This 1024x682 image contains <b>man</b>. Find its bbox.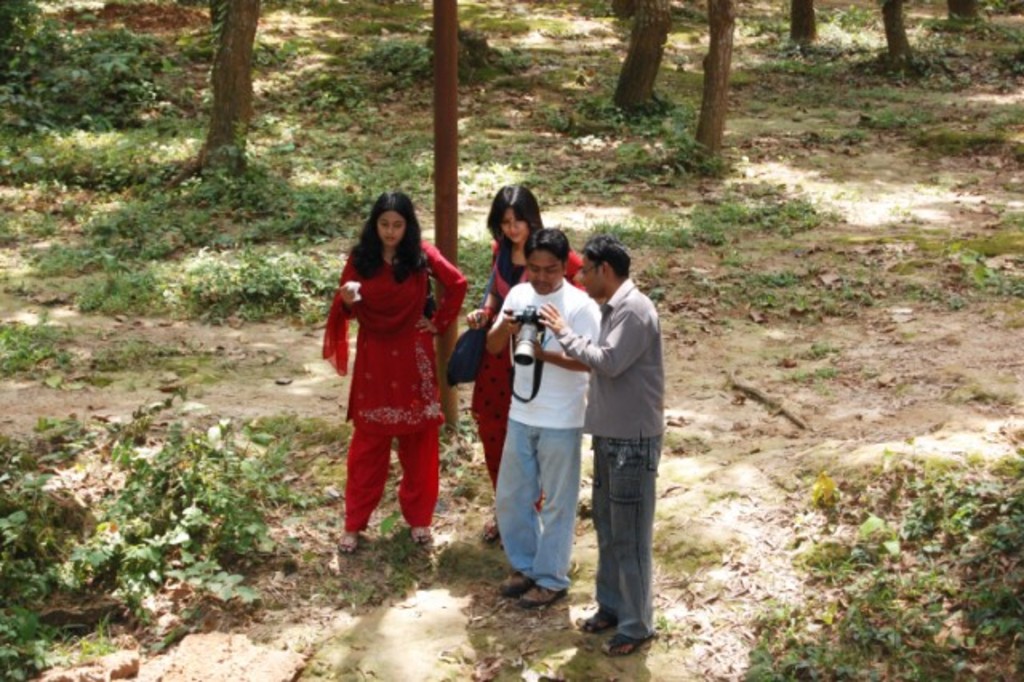
486, 224, 603, 610.
